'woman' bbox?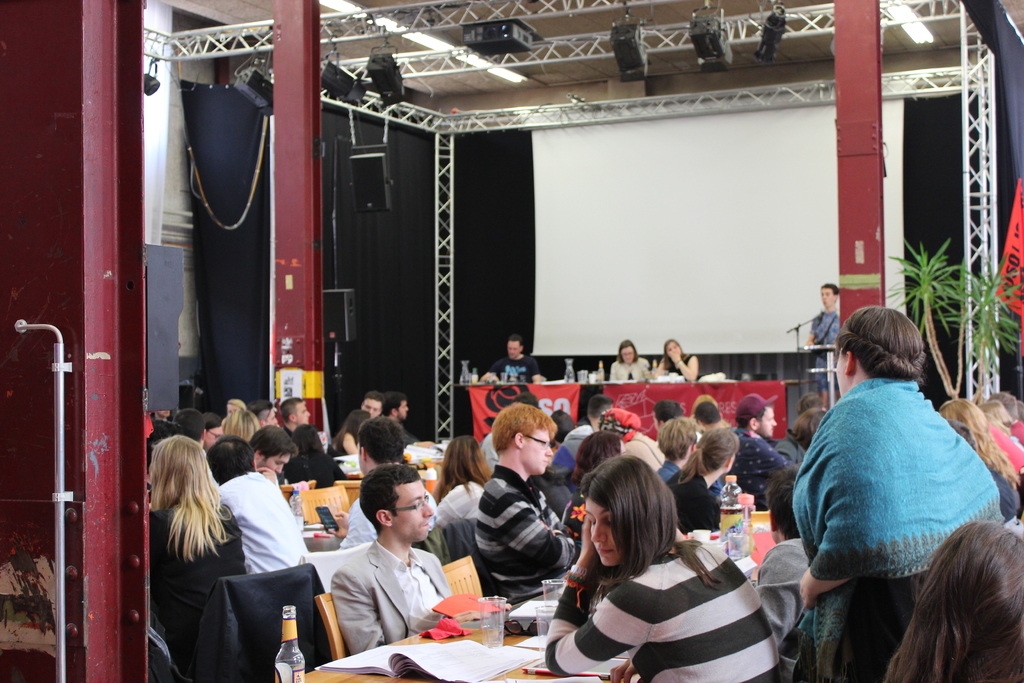
668:429:740:536
